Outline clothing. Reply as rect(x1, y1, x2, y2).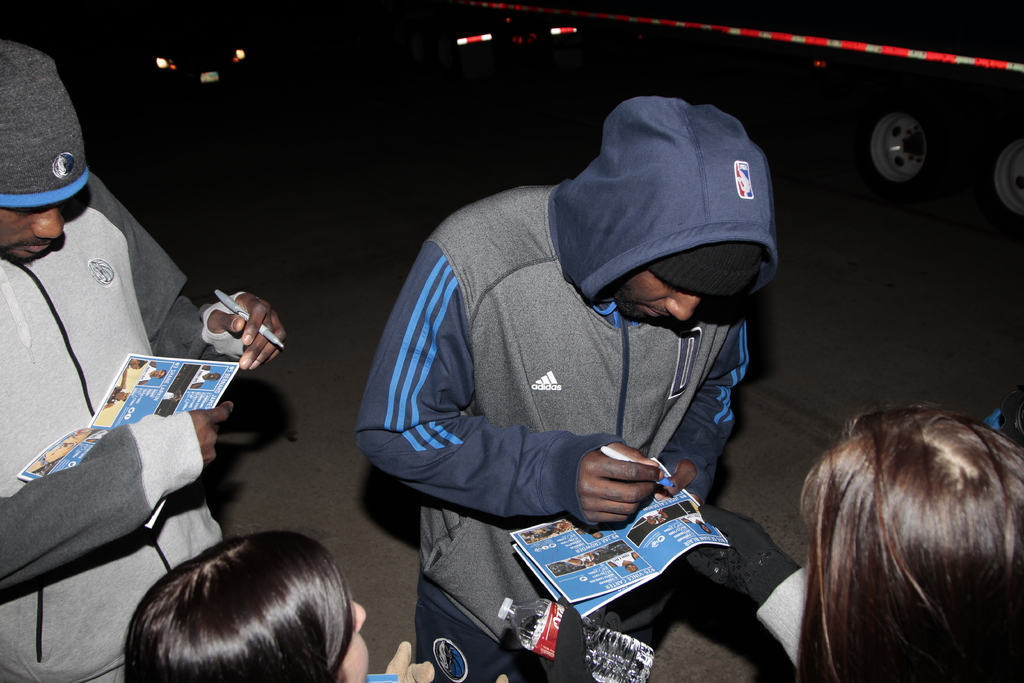
rect(0, 172, 225, 682).
